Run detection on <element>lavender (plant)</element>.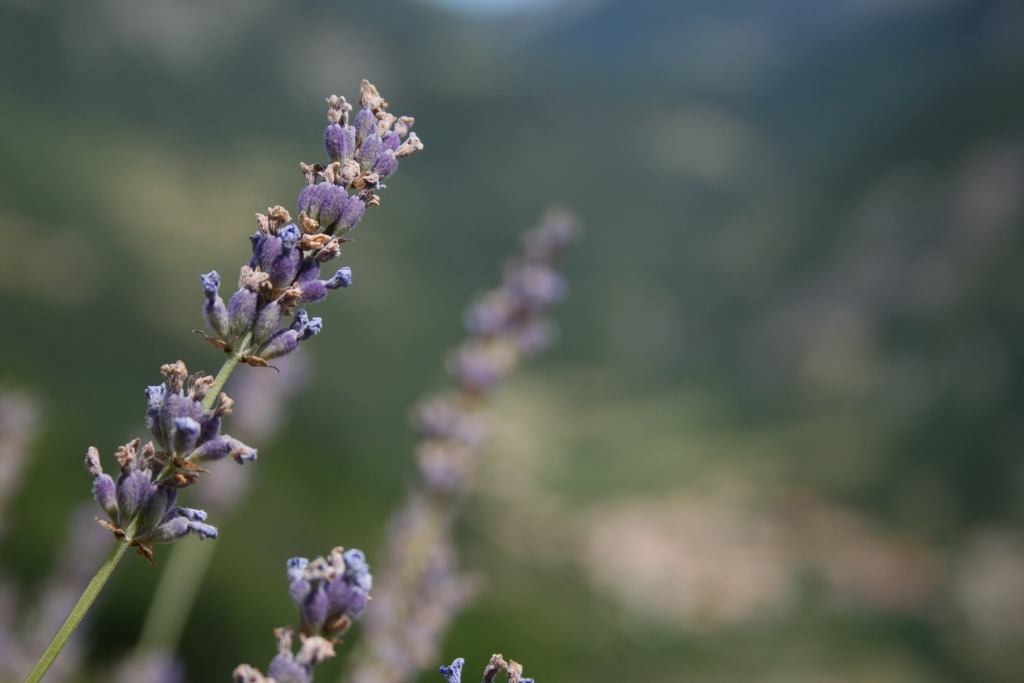
Result: 236,542,372,682.
